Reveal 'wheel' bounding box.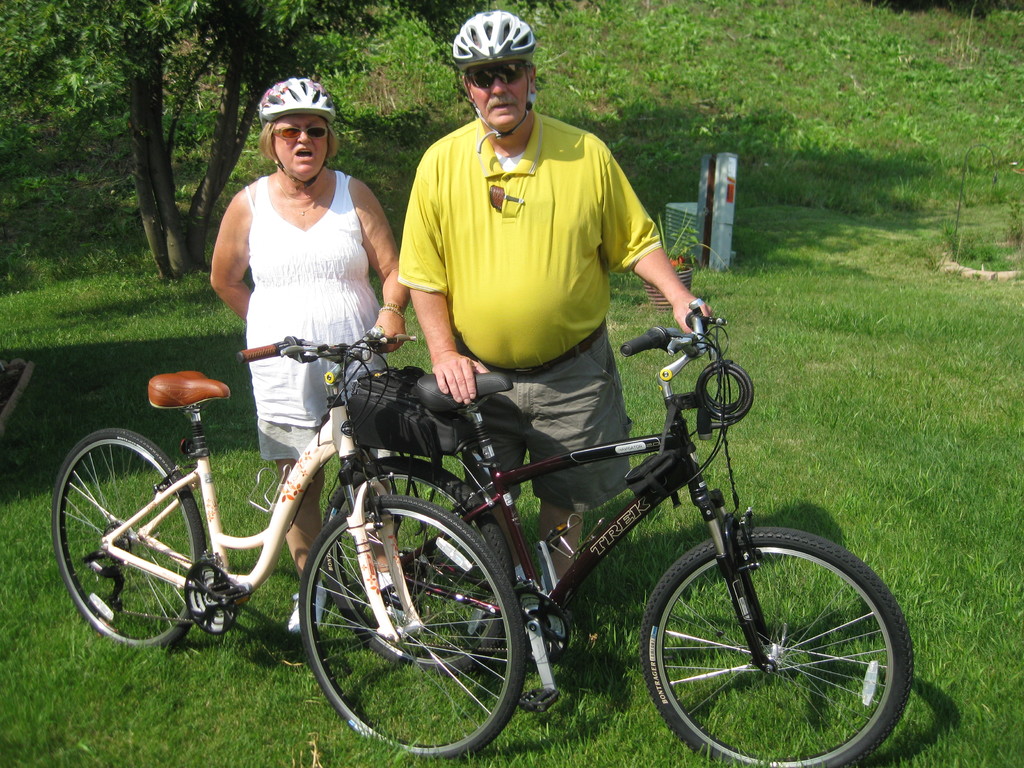
Revealed: [644, 533, 900, 748].
